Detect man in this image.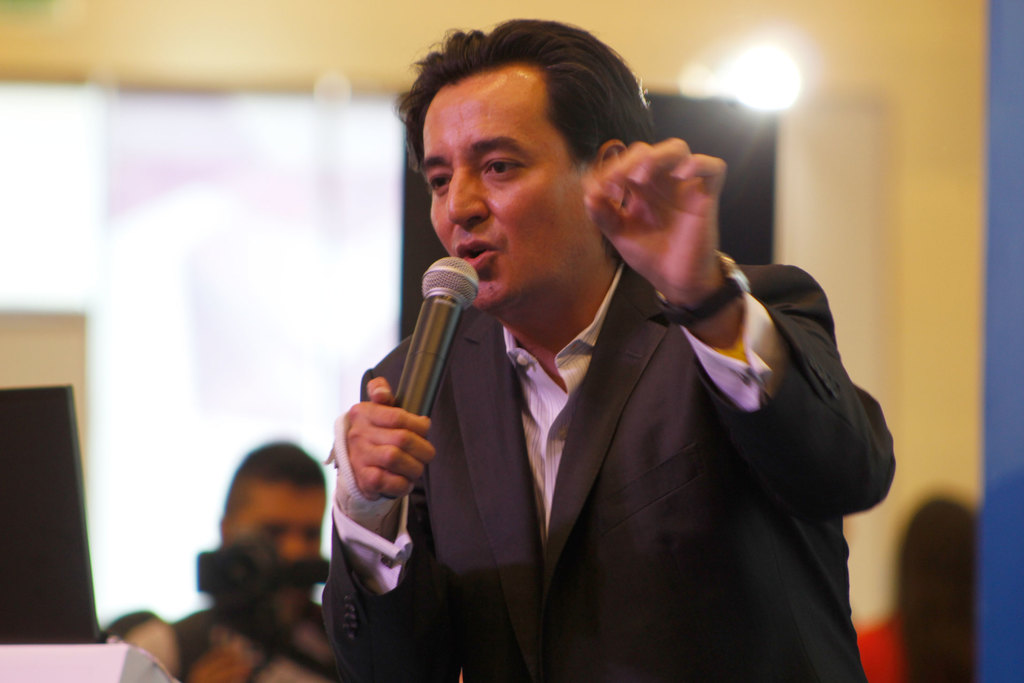
Detection: <bbox>319, 9, 905, 682</bbox>.
